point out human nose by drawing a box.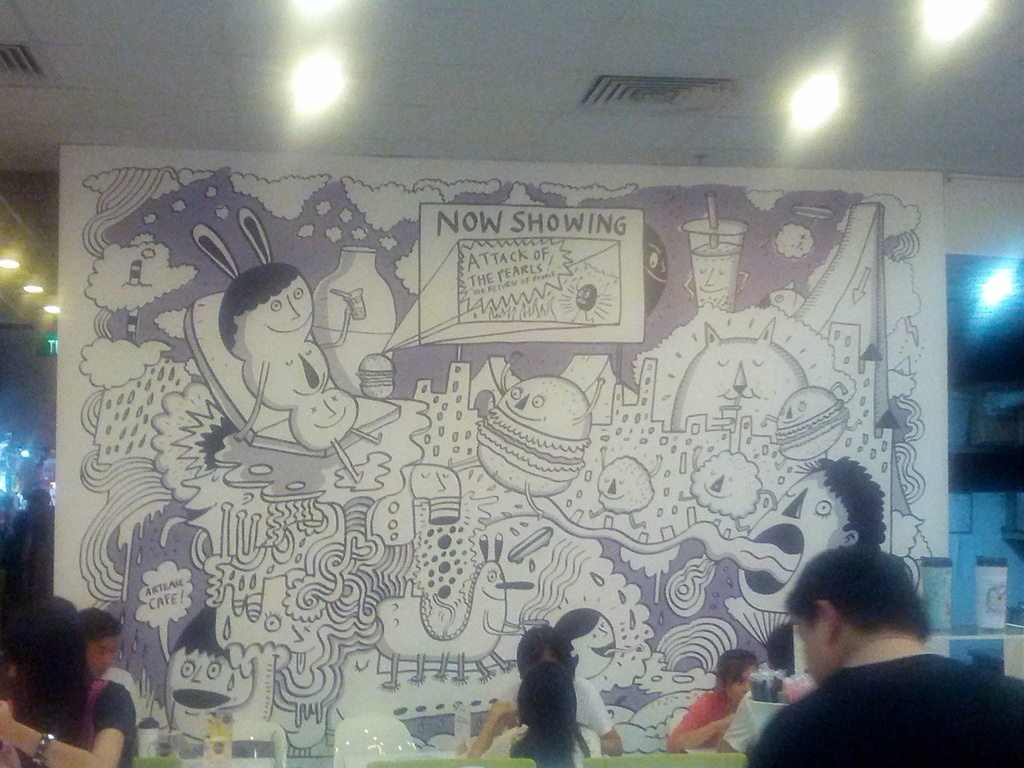
x1=713 y1=477 x2=725 y2=492.
